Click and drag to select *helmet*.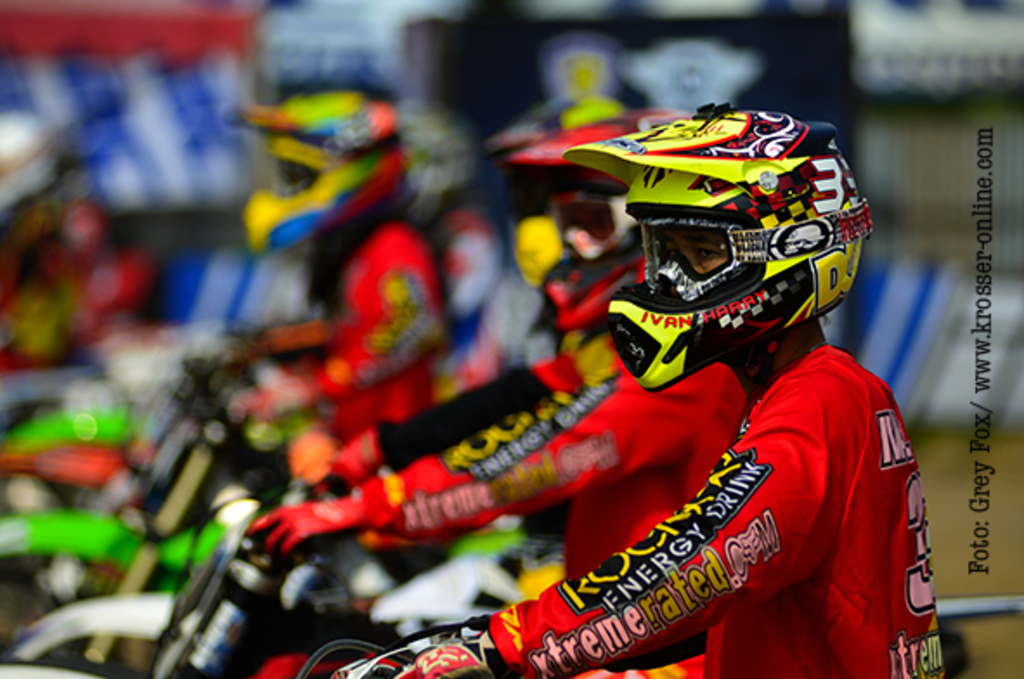
Selection: 594/99/872/398.
